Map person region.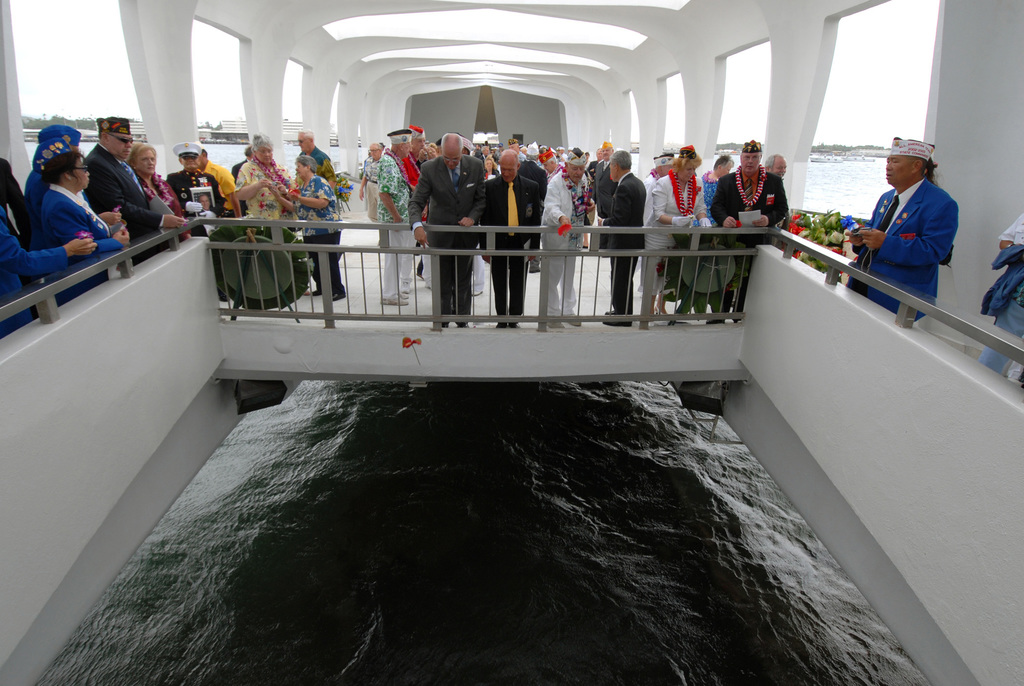
Mapped to region(863, 130, 972, 311).
